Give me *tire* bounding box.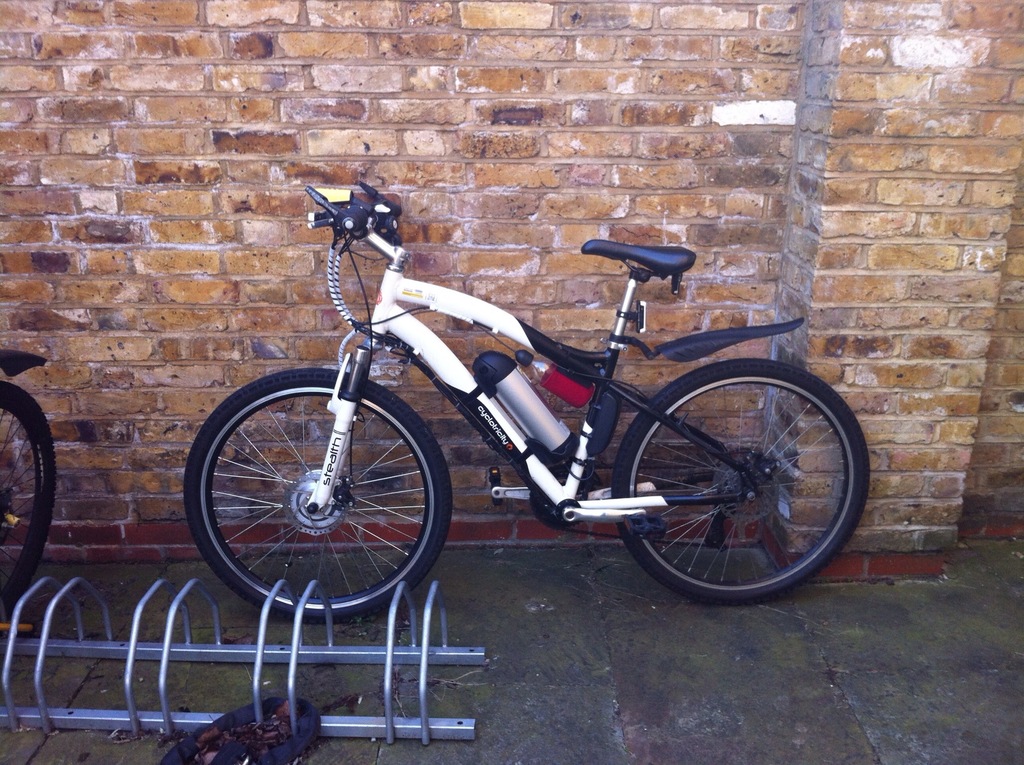
x1=192, y1=390, x2=451, y2=606.
